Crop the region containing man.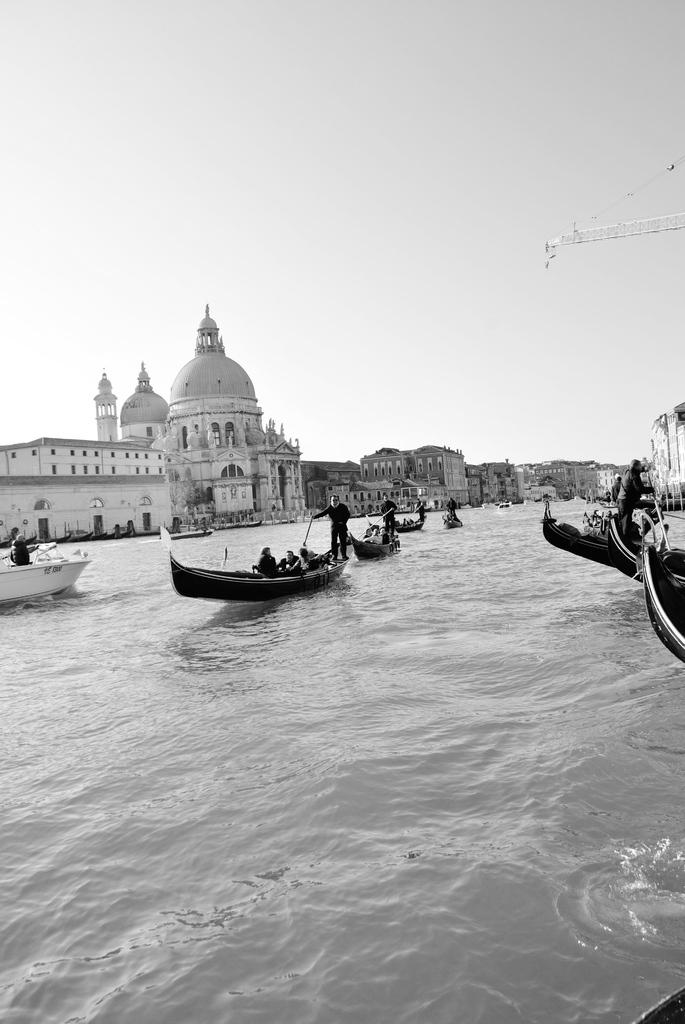
Crop region: [313,497,351,563].
